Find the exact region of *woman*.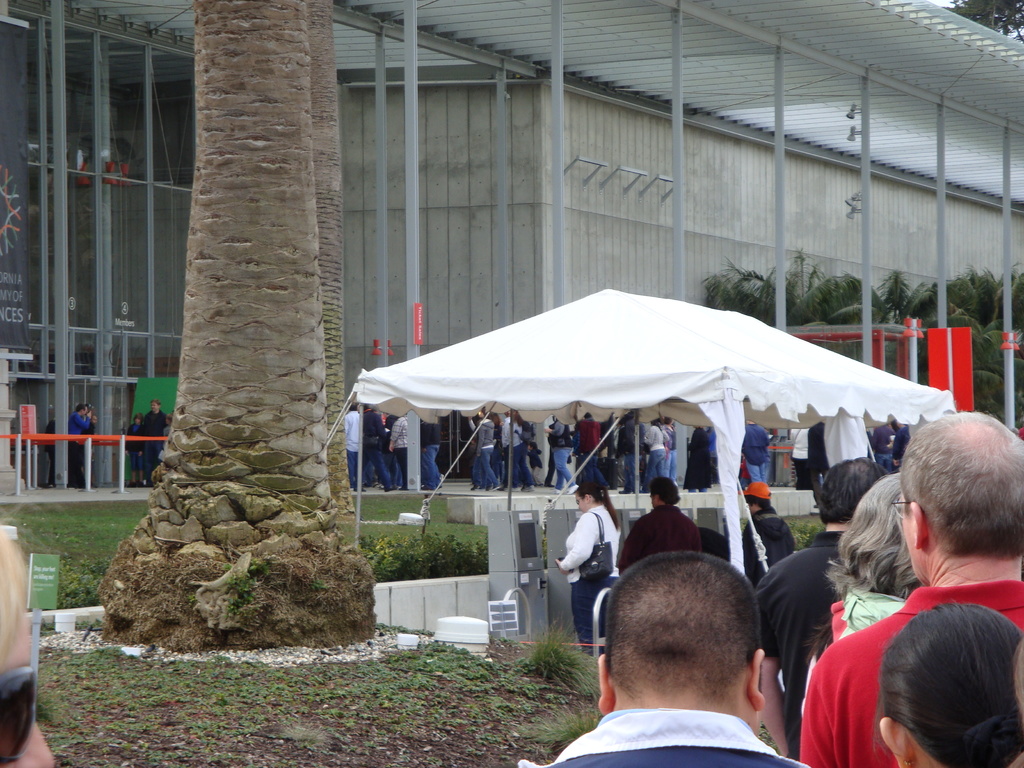
Exact region: [x1=867, y1=602, x2=1023, y2=765].
